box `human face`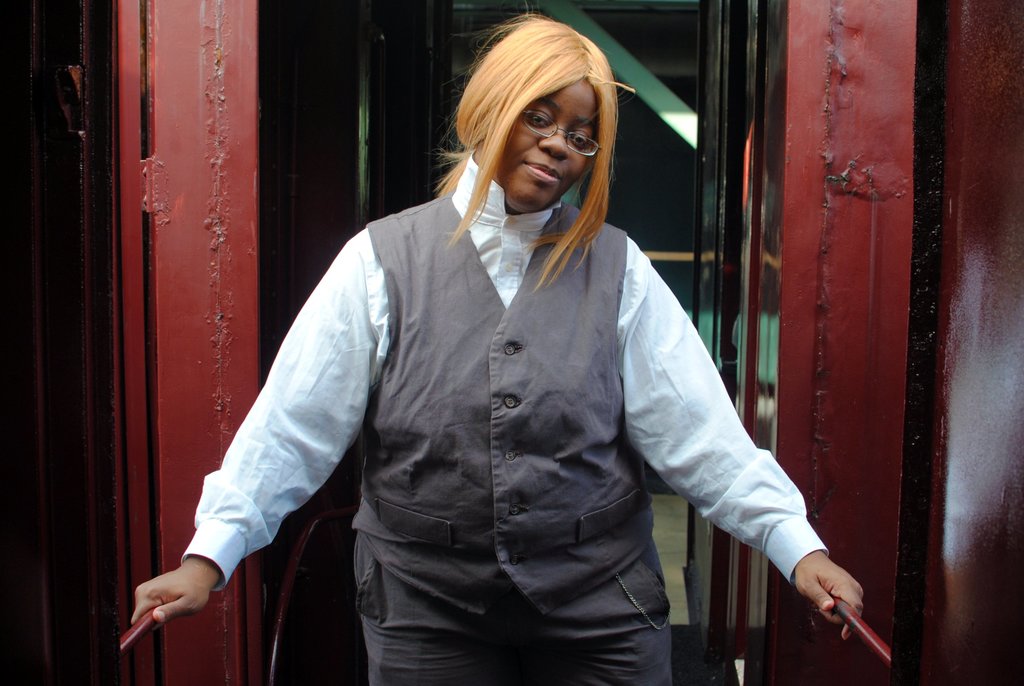
[492, 87, 595, 218]
